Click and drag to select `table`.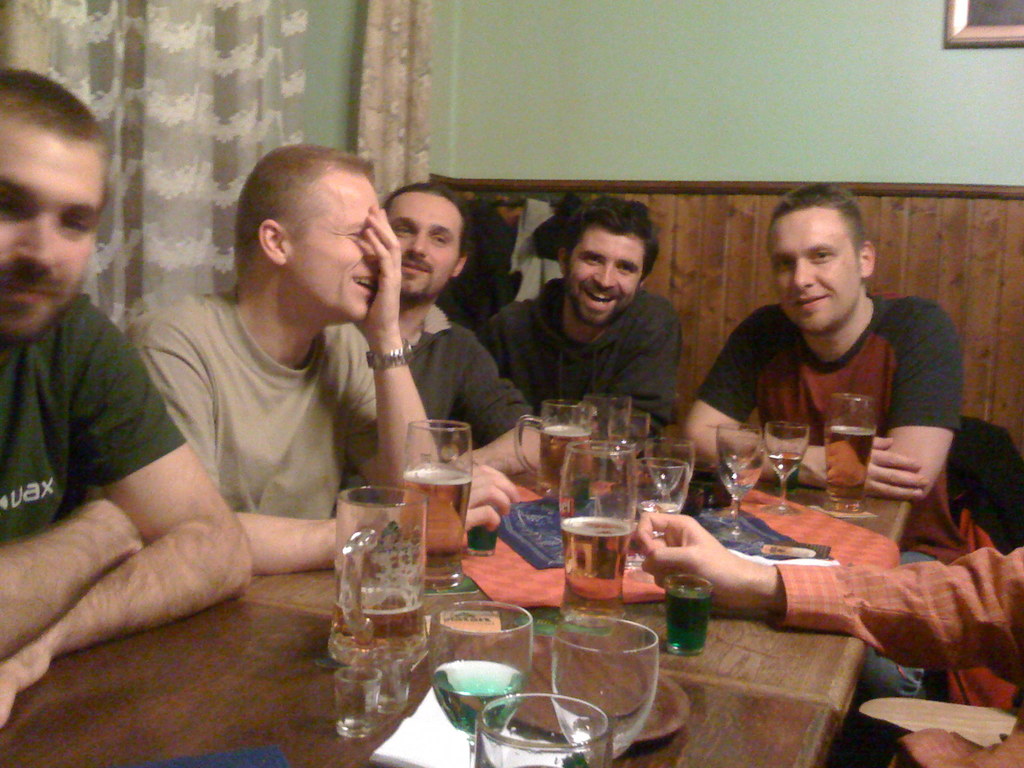
Selection: region(92, 396, 965, 767).
